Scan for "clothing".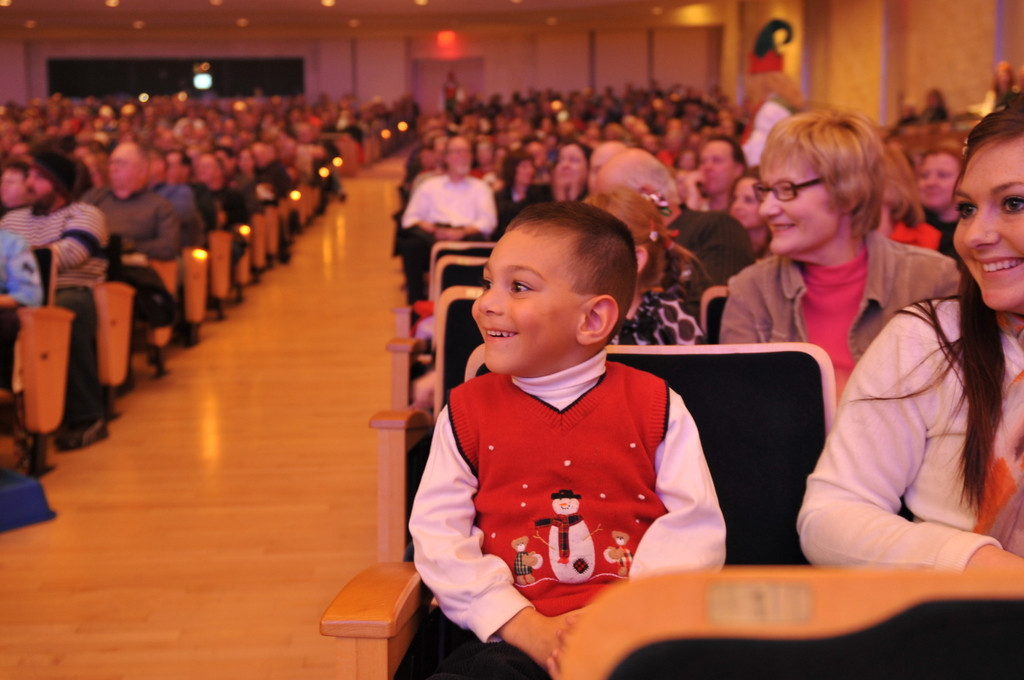
Scan result: (68,183,178,324).
